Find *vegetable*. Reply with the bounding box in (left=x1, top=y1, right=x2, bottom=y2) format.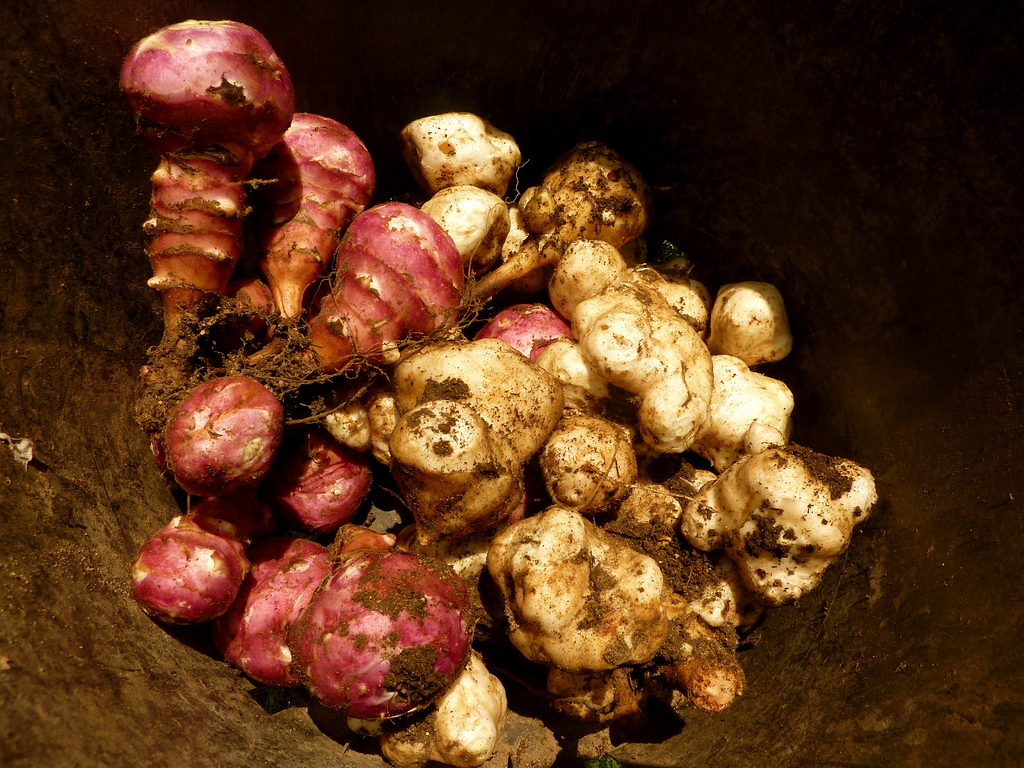
(left=710, top=380, right=815, bottom=455).
